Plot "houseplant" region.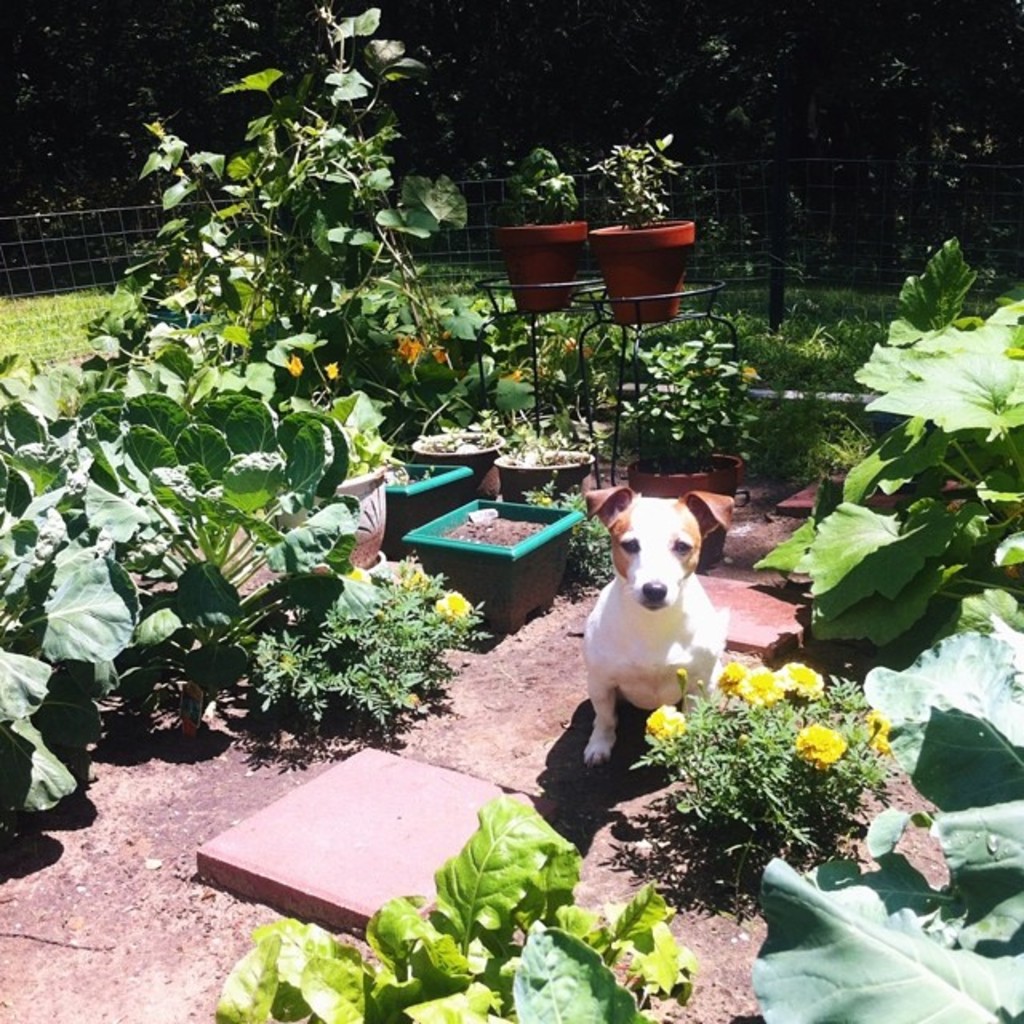
Plotted at locate(597, 323, 757, 578).
